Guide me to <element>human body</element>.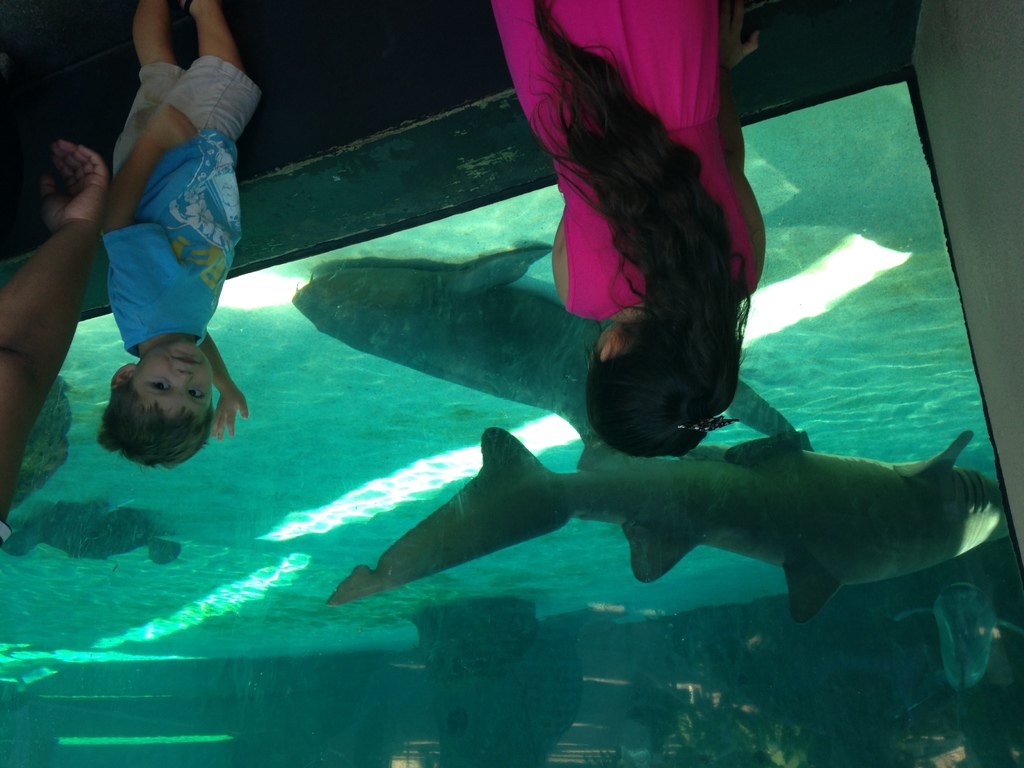
Guidance: (63, 1, 241, 535).
